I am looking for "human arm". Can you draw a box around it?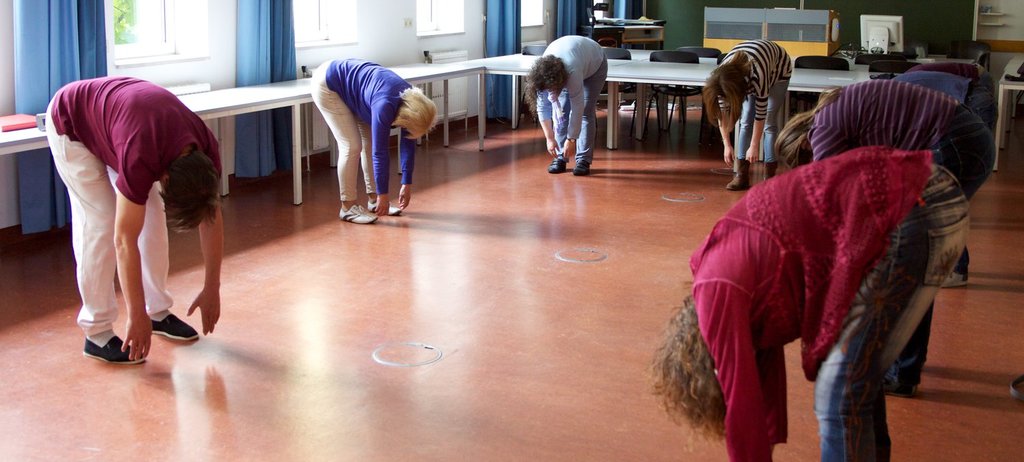
Sure, the bounding box is (696, 286, 779, 461).
